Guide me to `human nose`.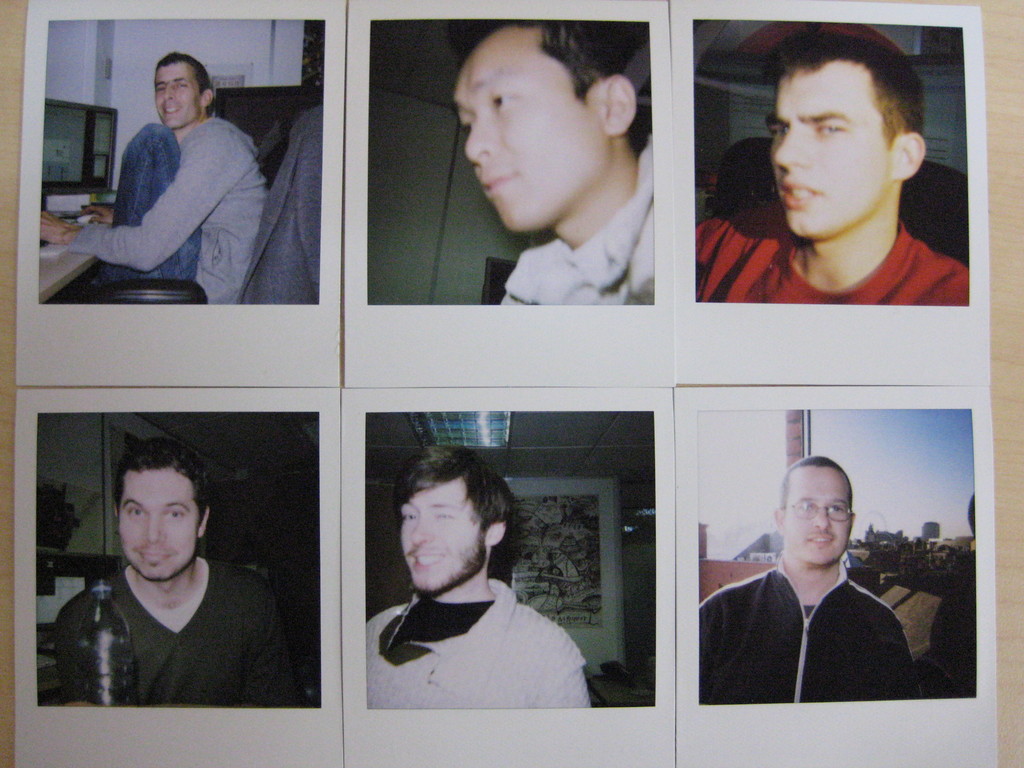
Guidance: region(814, 508, 828, 532).
